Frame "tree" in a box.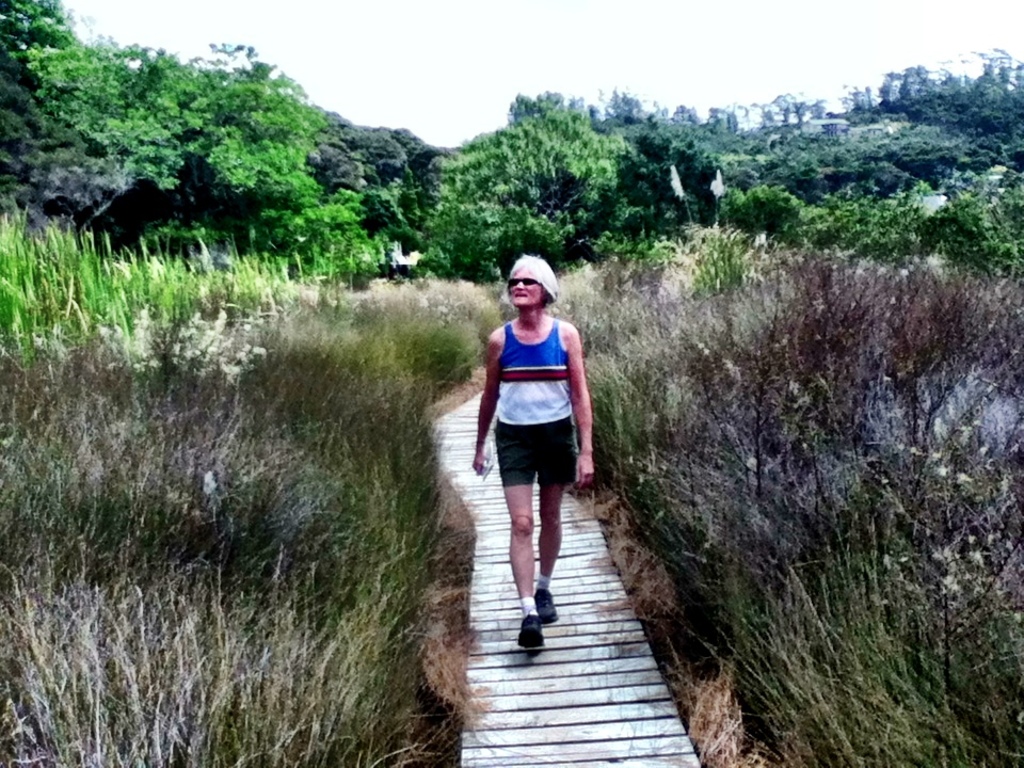
(left=169, top=36, right=333, bottom=208).
